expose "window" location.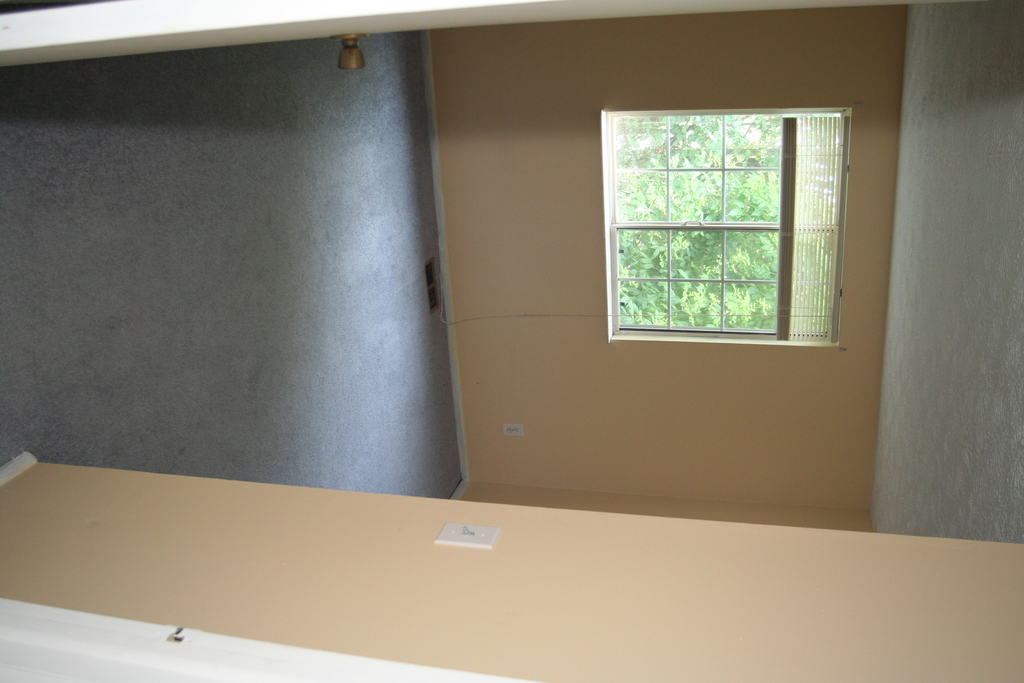
Exposed at box=[597, 70, 835, 362].
